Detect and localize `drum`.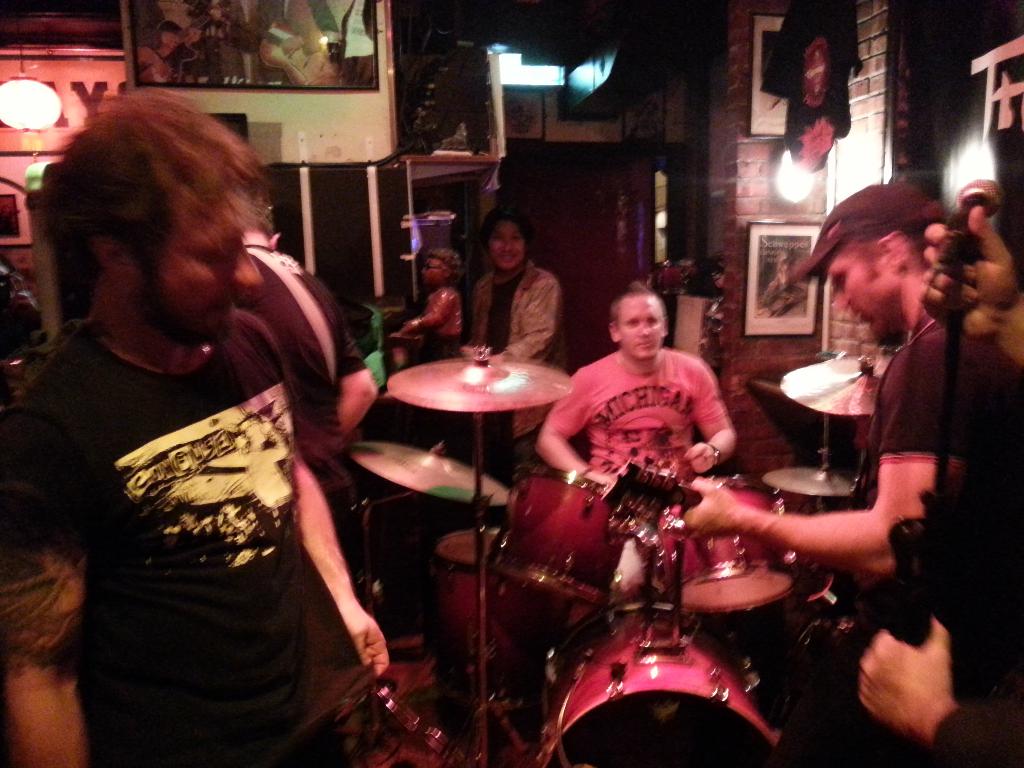
Localized at {"left": 493, "top": 466, "right": 636, "bottom": 604}.
